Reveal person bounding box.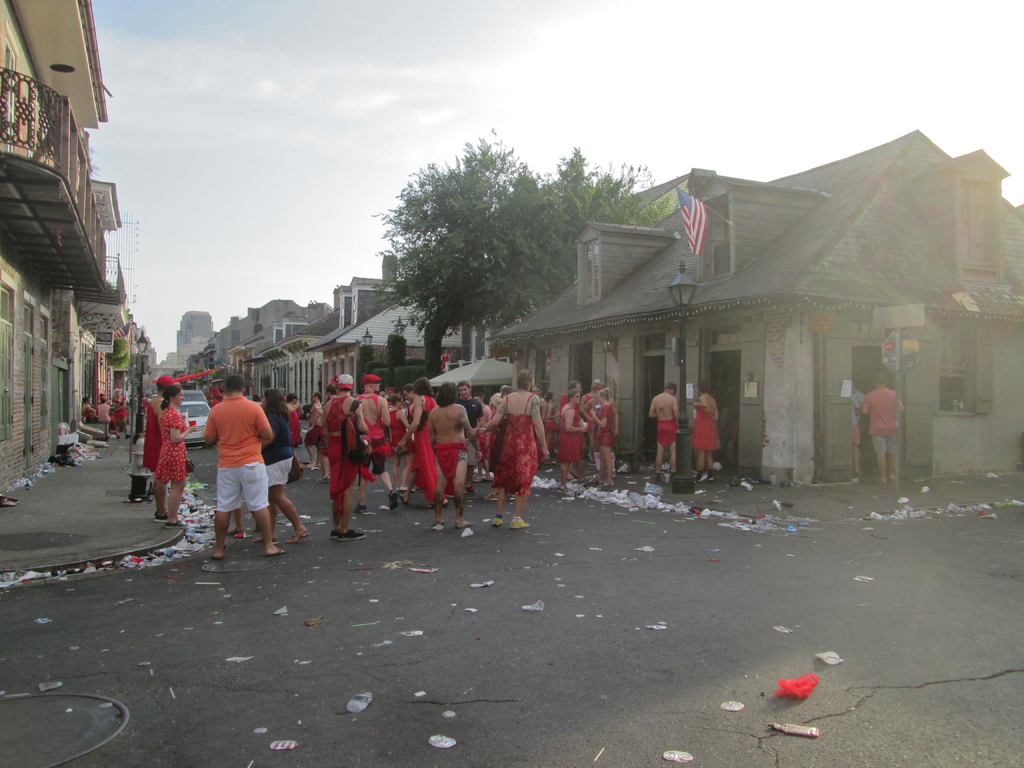
Revealed: x1=317, y1=377, x2=368, y2=543.
